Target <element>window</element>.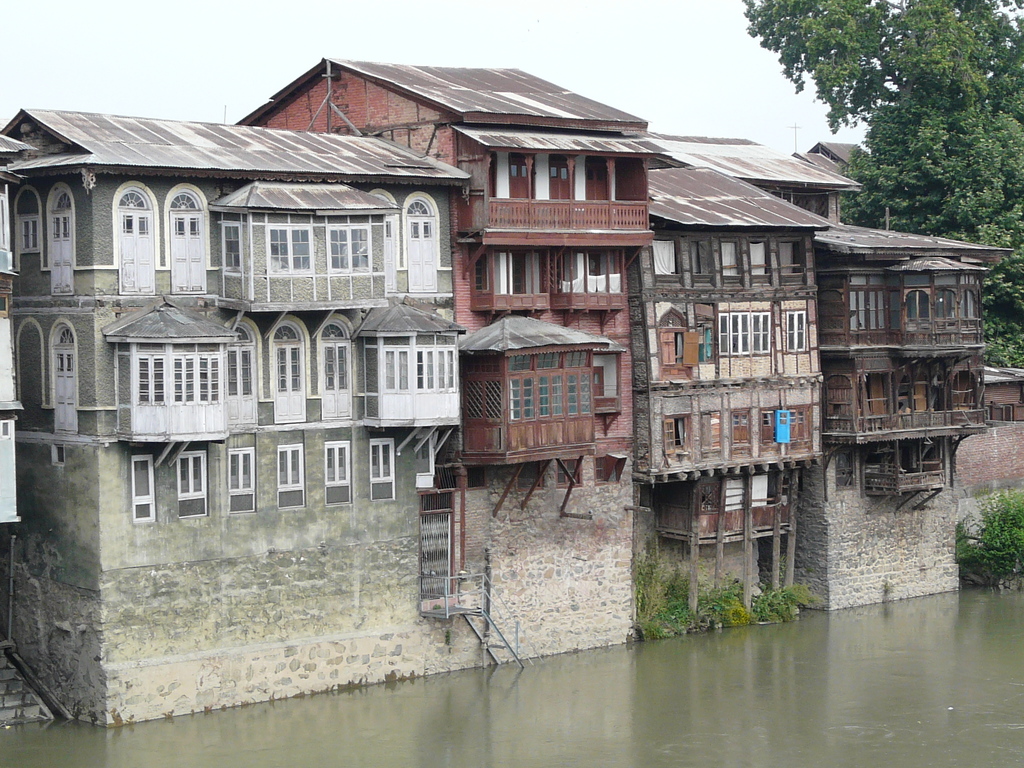
Target region: [left=227, top=445, right=265, bottom=513].
